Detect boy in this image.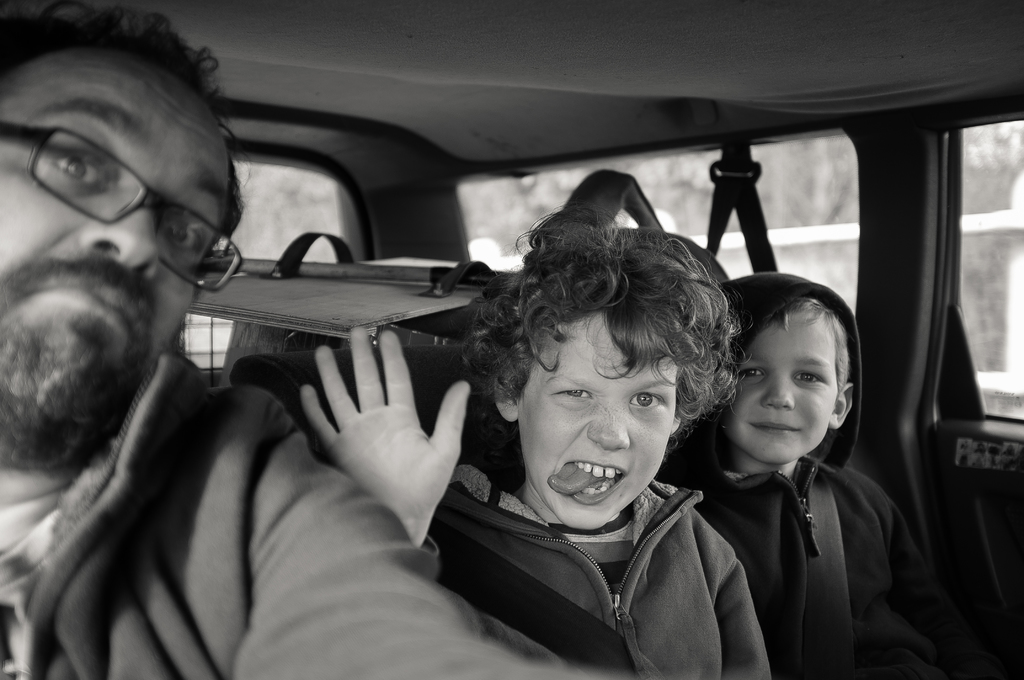
Detection: select_region(294, 206, 773, 679).
